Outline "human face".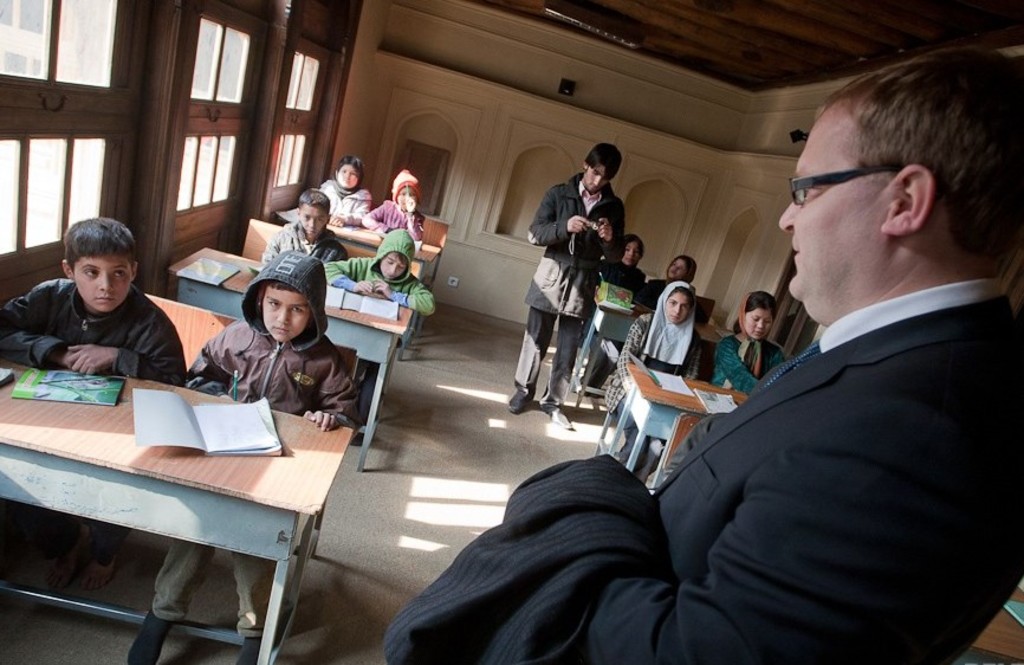
Outline: BBox(584, 172, 618, 202).
